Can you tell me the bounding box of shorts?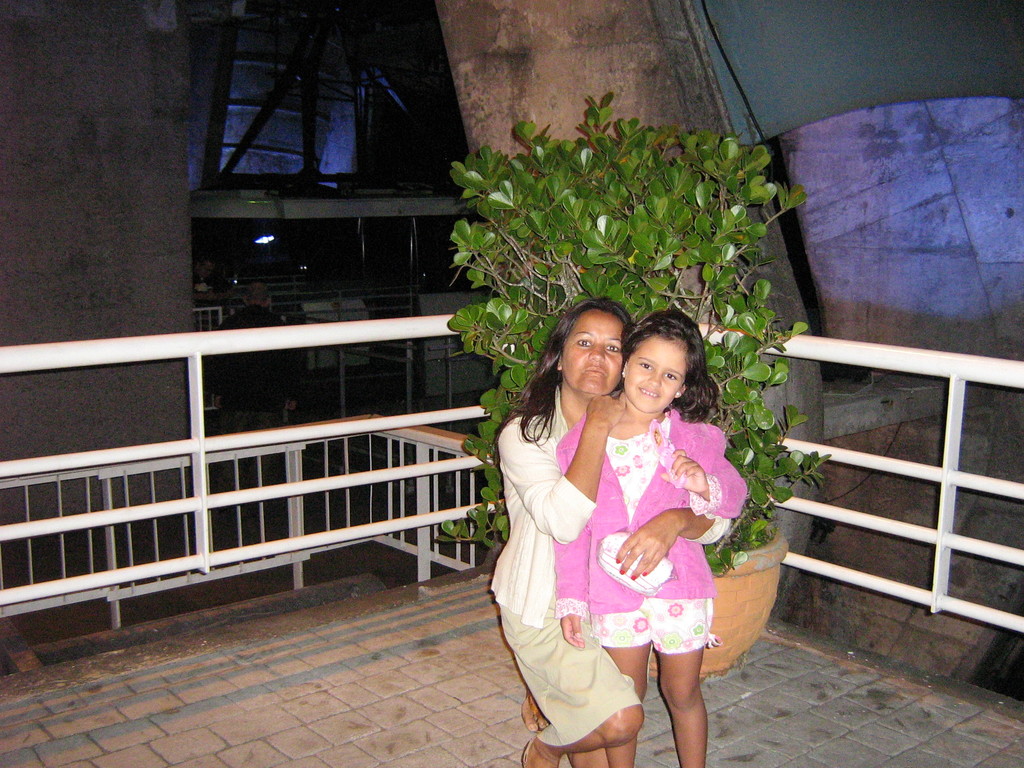
504, 610, 636, 750.
